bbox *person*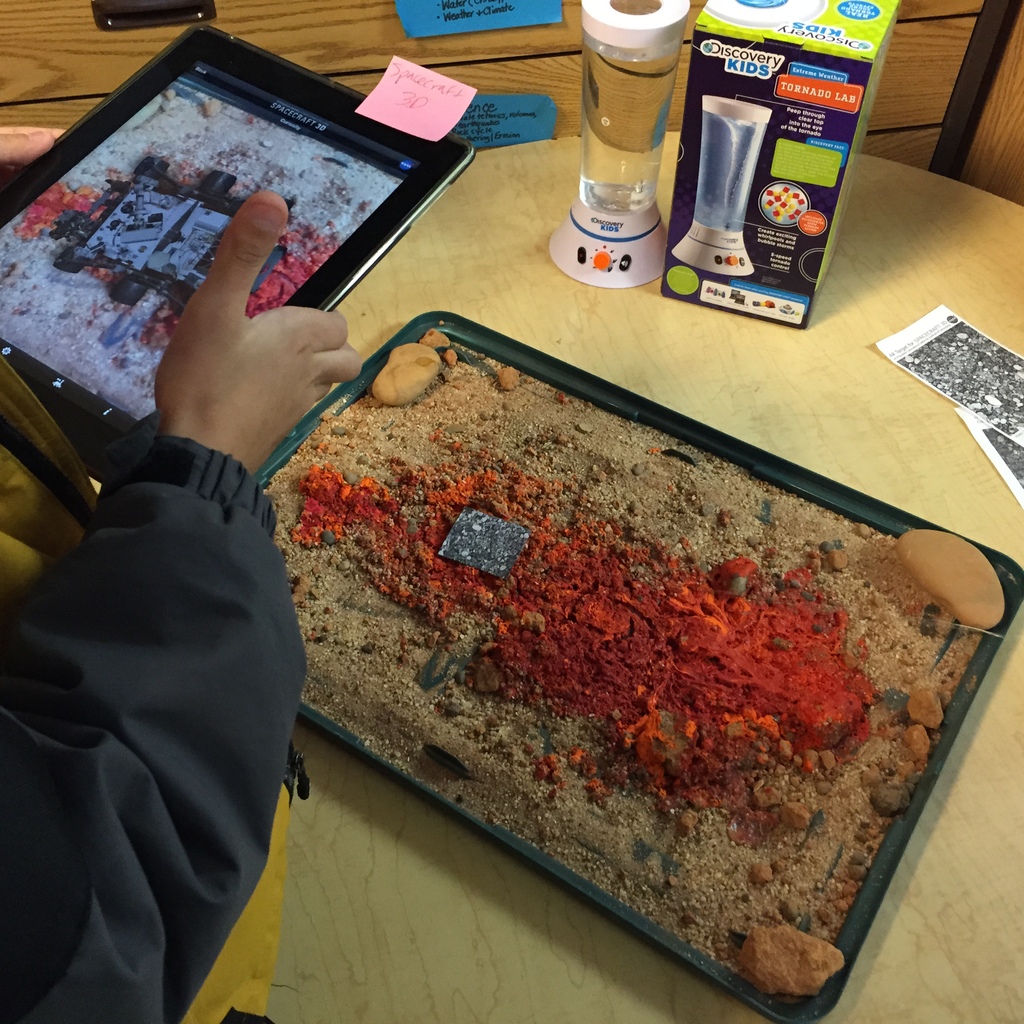
{"x1": 0, "y1": 196, "x2": 364, "y2": 1023}
